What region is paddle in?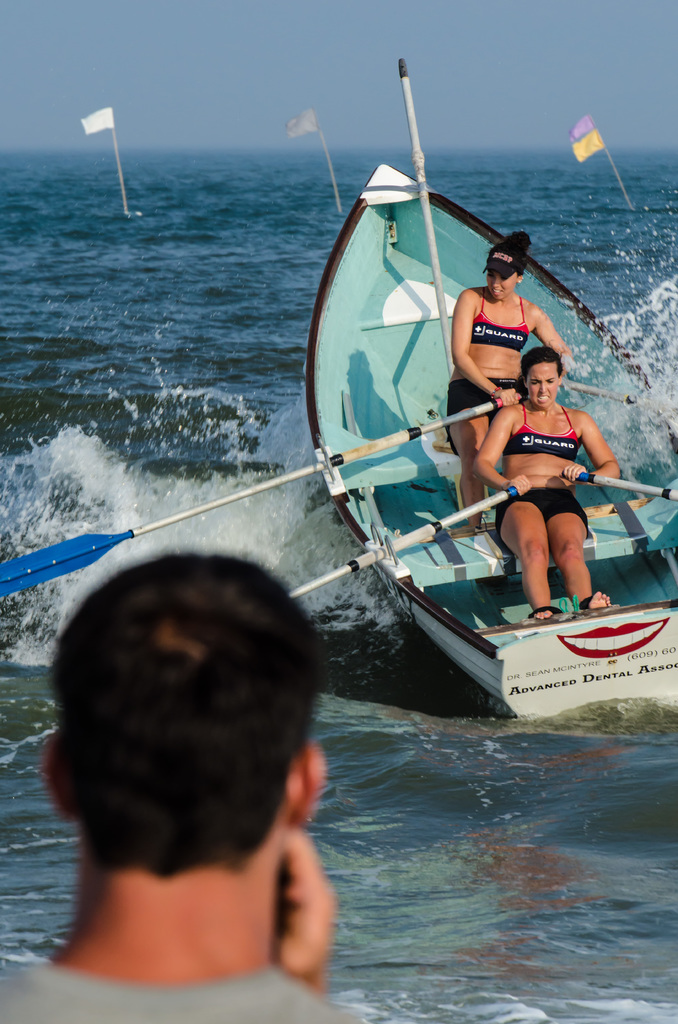
box=[3, 398, 497, 598].
